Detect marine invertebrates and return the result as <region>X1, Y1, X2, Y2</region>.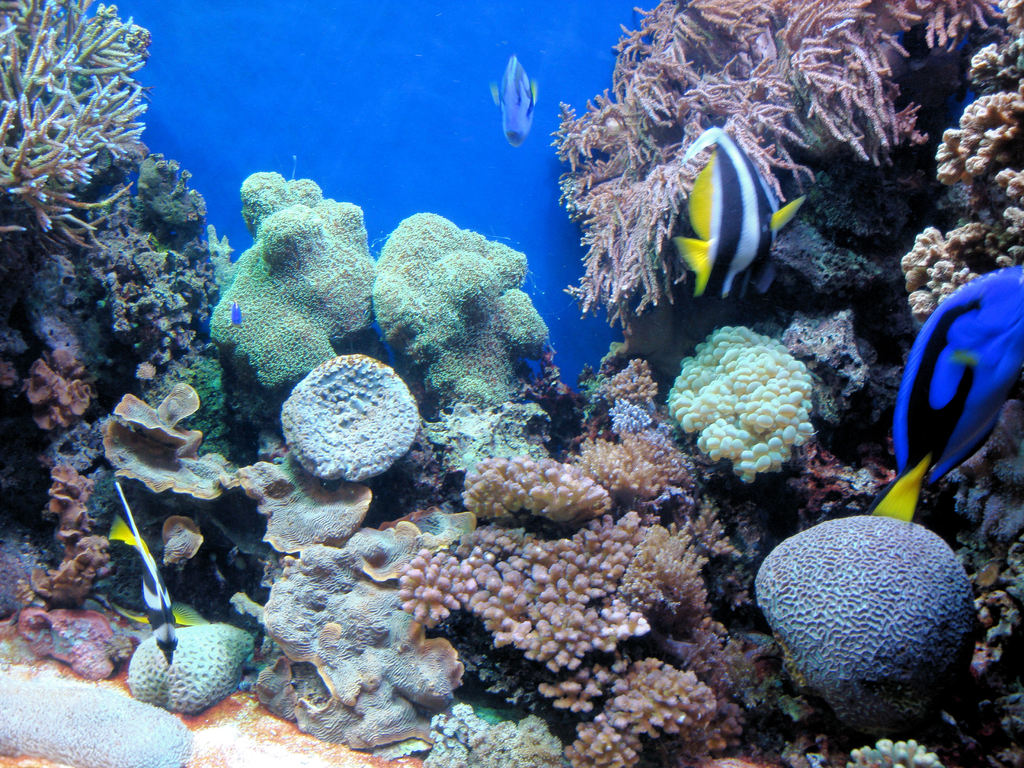
<region>403, 692, 572, 764</region>.
